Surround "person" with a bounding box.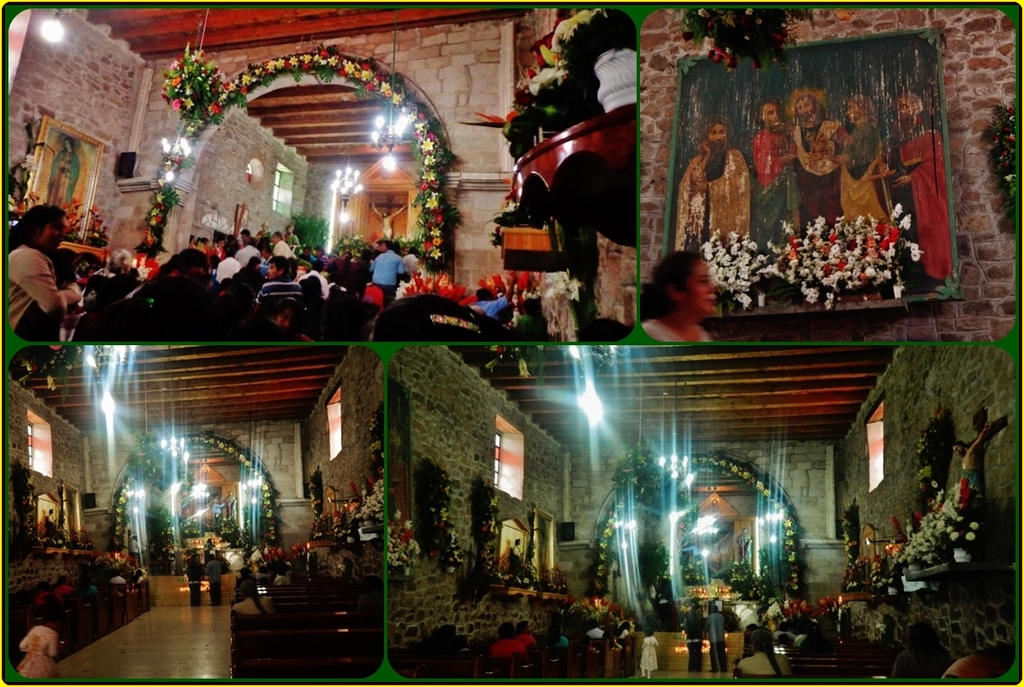
locate(35, 581, 52, 610).
